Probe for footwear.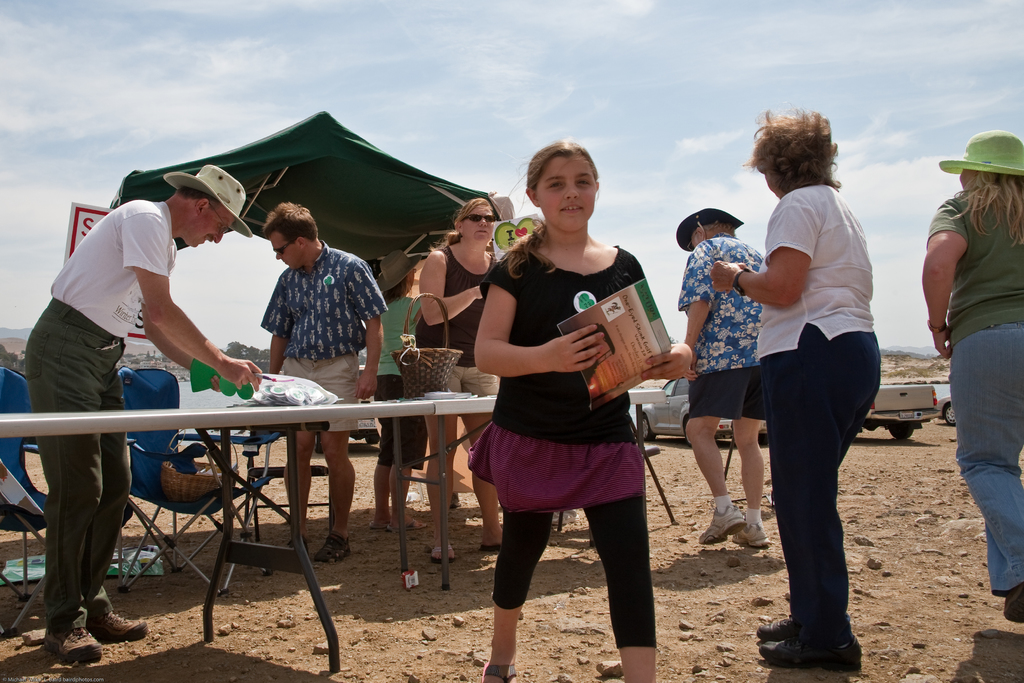
Probe result: [428, 548, 454, 565].
